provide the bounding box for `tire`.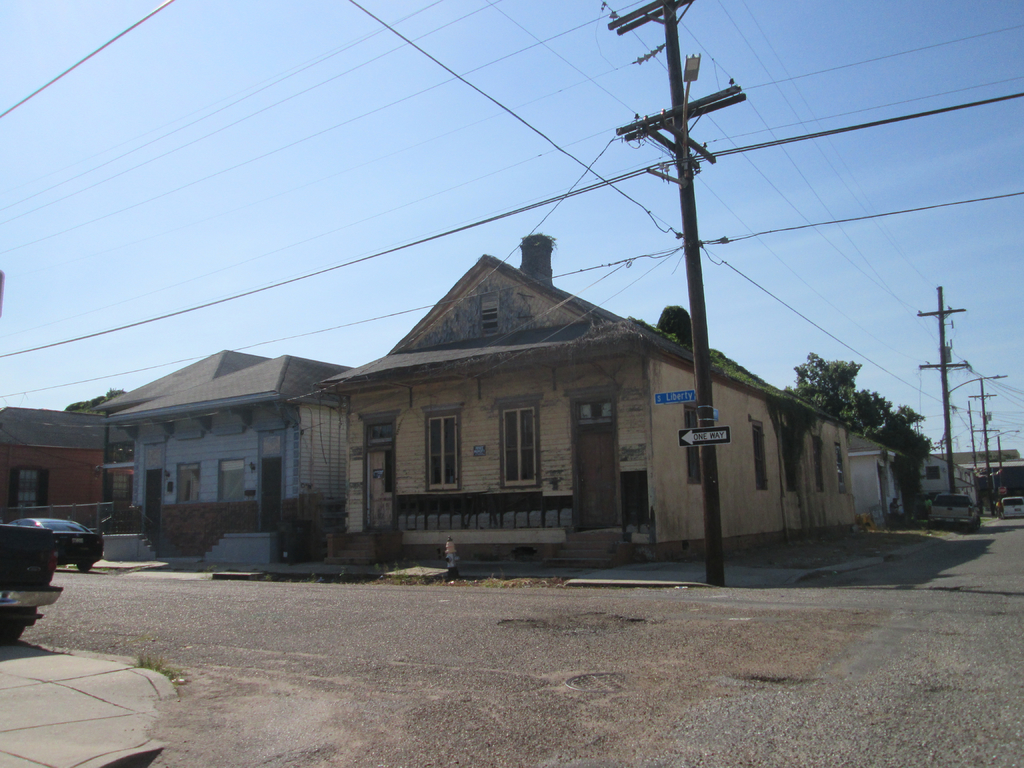
77 560 92 572.
